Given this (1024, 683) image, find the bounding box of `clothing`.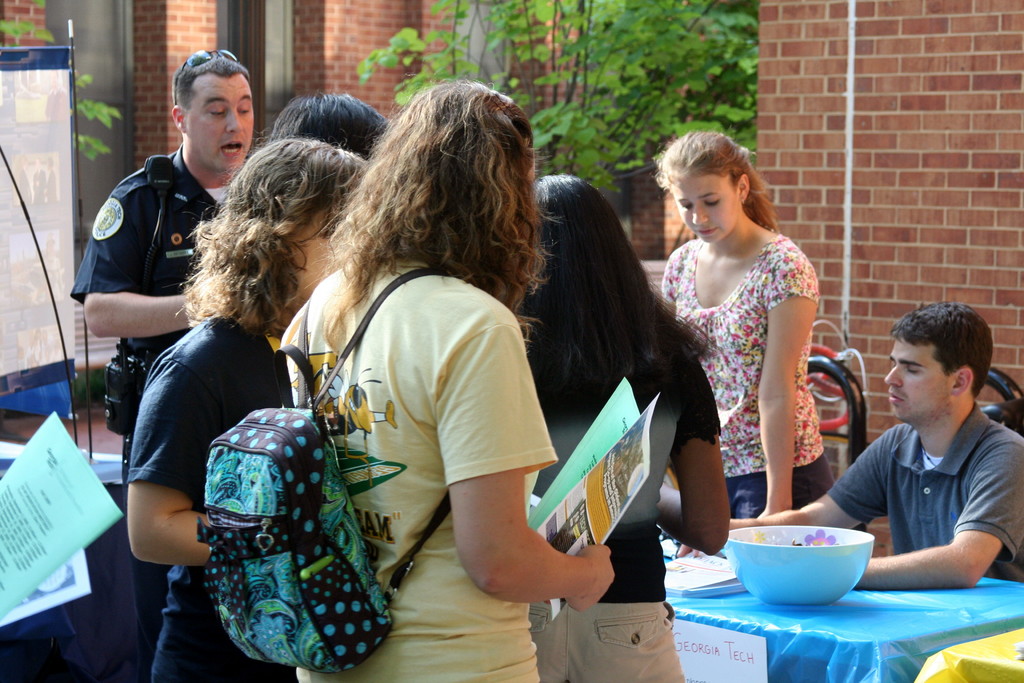
120/304/299/682.
